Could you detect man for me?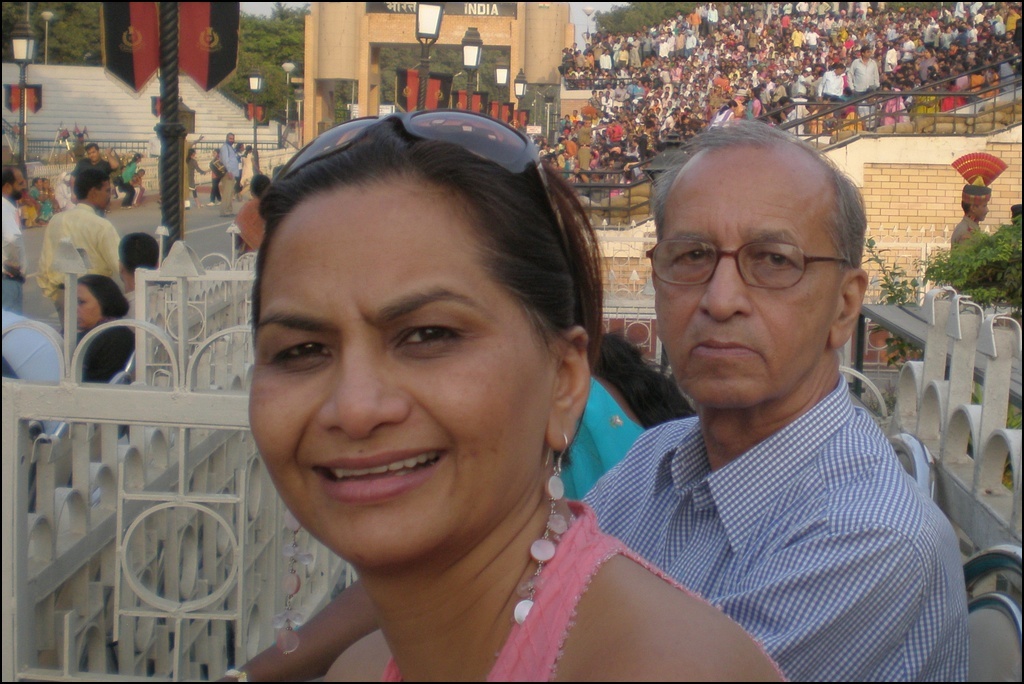
Detection result: pyautogui.locateOnScreen(21, 168, 114, 316).
